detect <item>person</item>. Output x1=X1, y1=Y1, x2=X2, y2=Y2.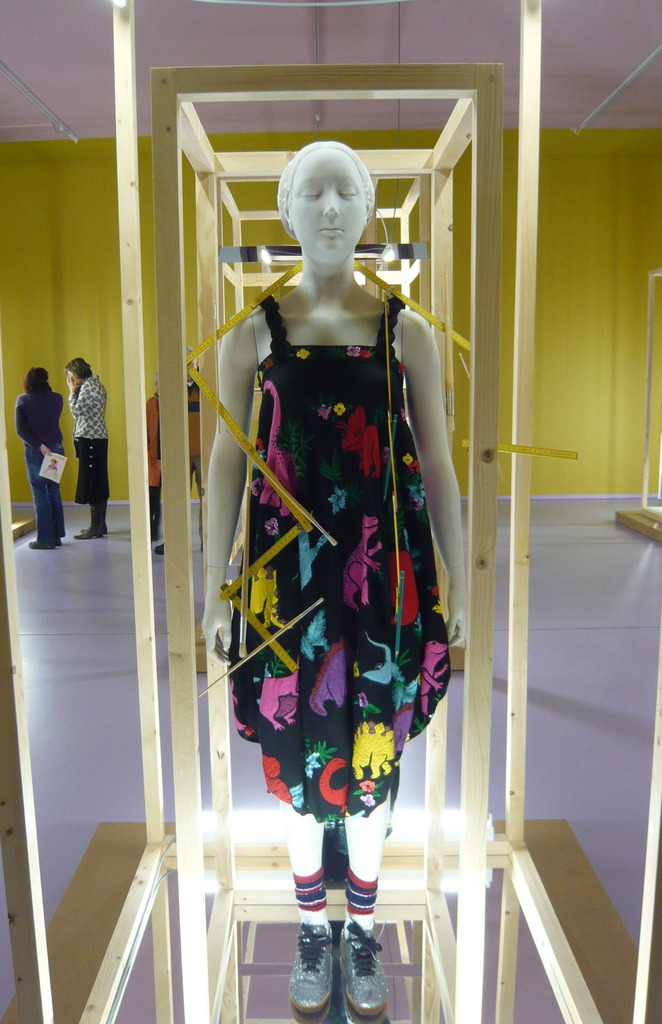
x1=76, y1=358, x2=113, y2=540.
